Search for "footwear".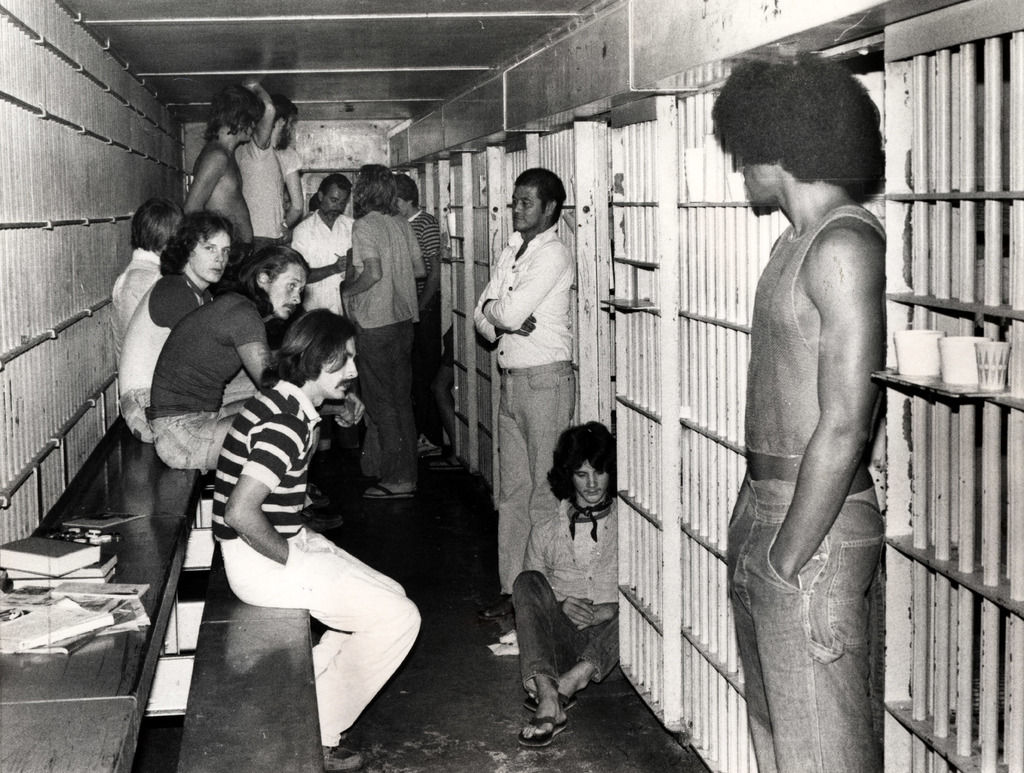
Found at [361,483,413,500].
